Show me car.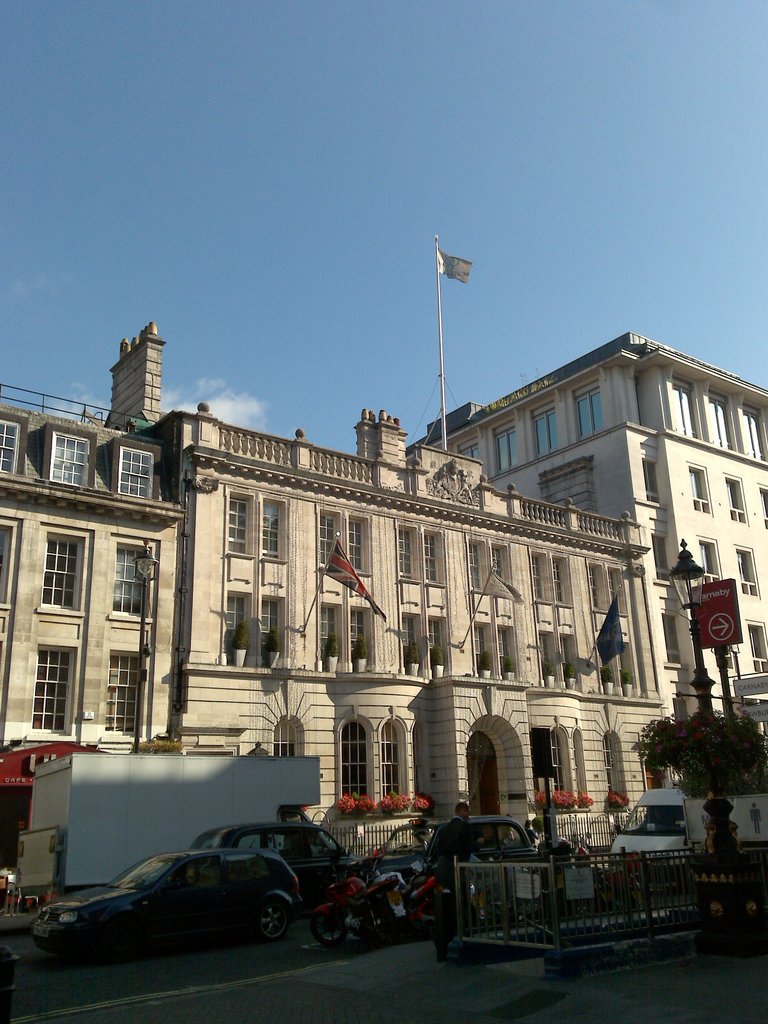
car is here: Rect(367, 825, 559, 916).
